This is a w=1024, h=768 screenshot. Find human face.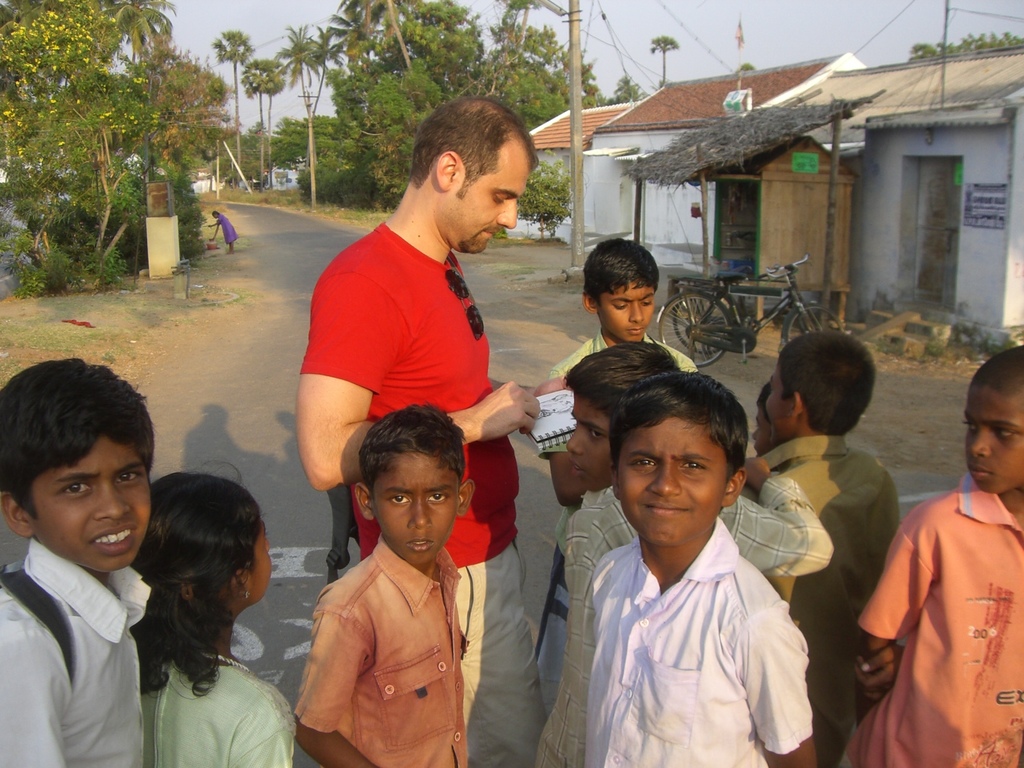
Bounding box: (612, 412, 729, 547).
